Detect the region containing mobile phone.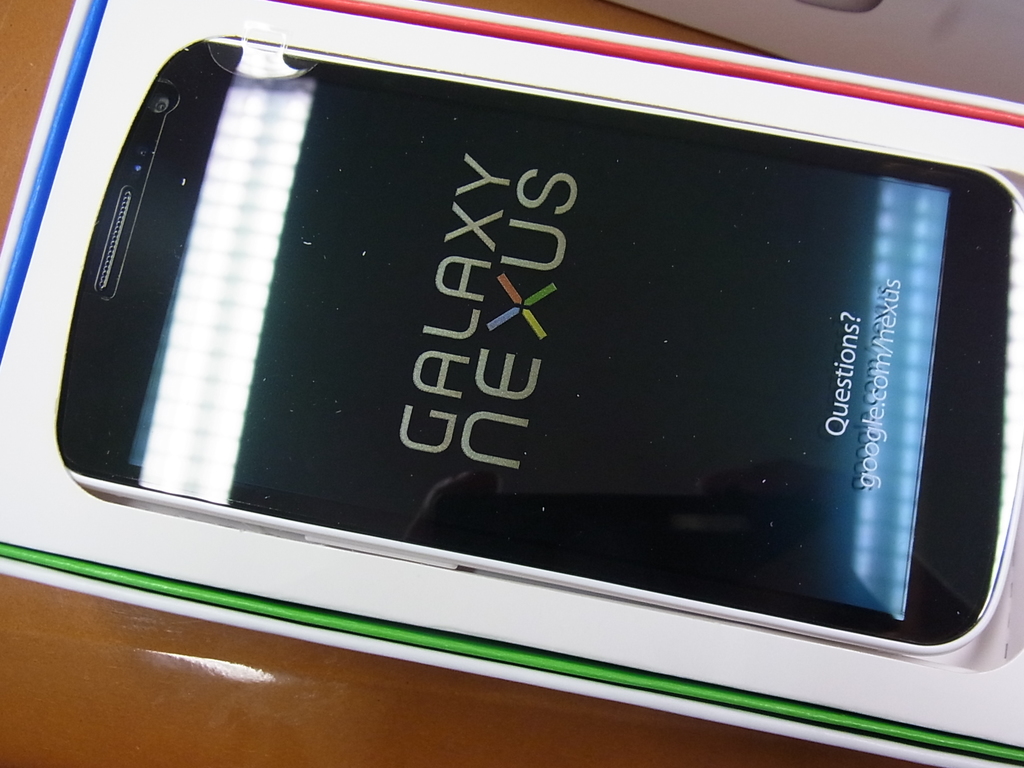
pyautogui.locateOnScreen(54, 20, 1023, 731).
